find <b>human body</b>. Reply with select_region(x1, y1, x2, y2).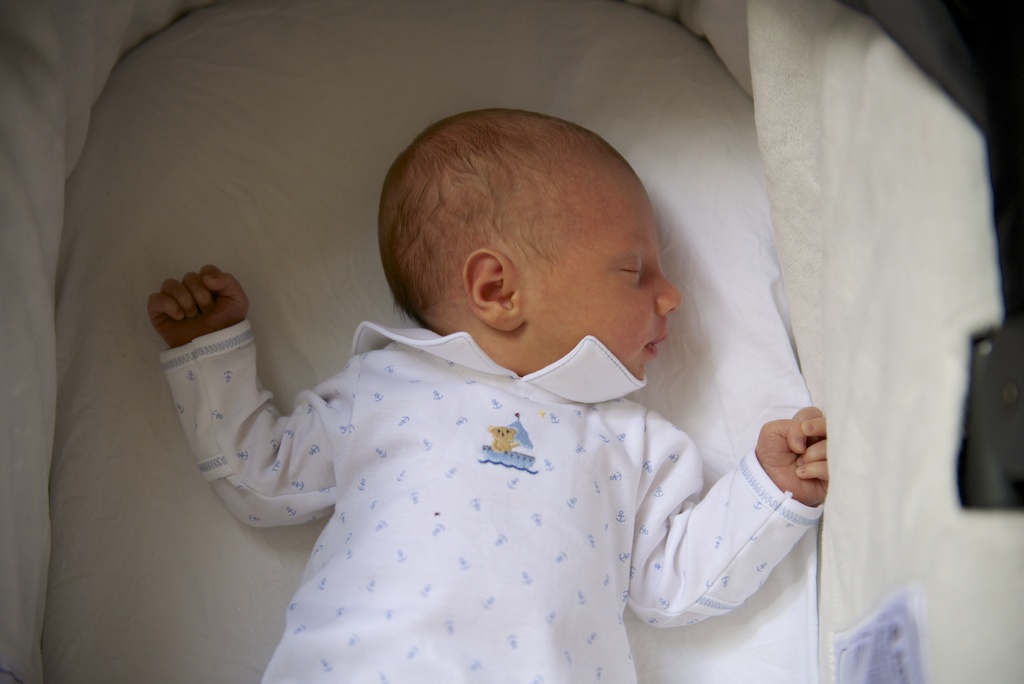
select_region(147, 104, 829, 683).
